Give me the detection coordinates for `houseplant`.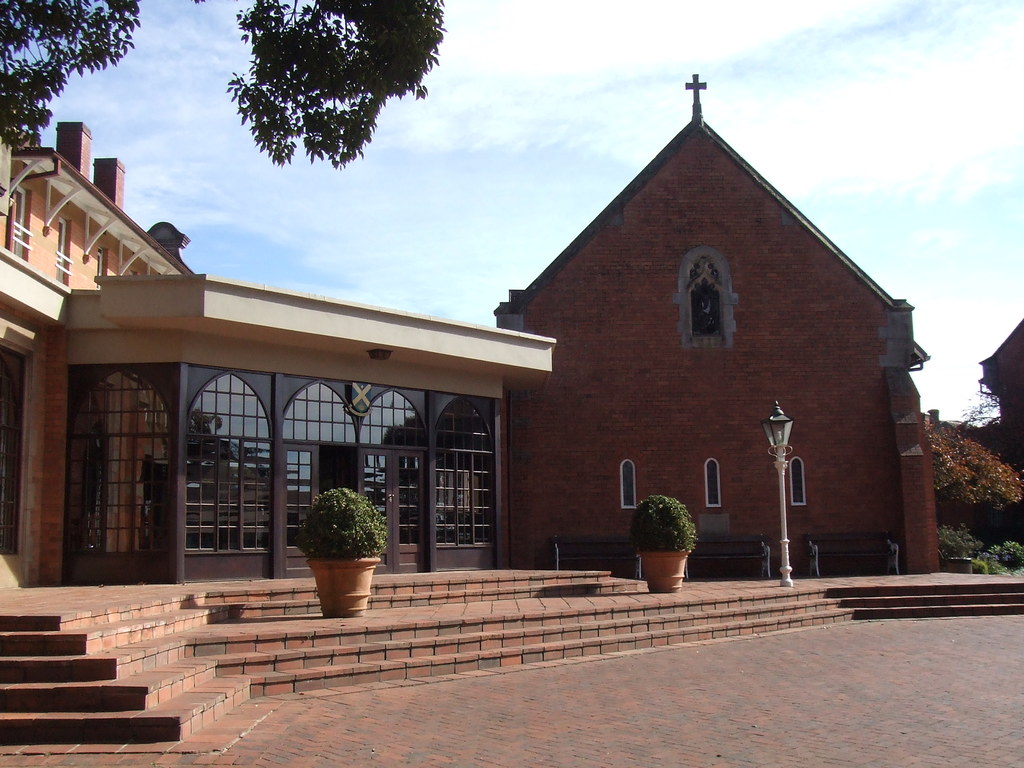
crop(296, 481, 387, 615).
